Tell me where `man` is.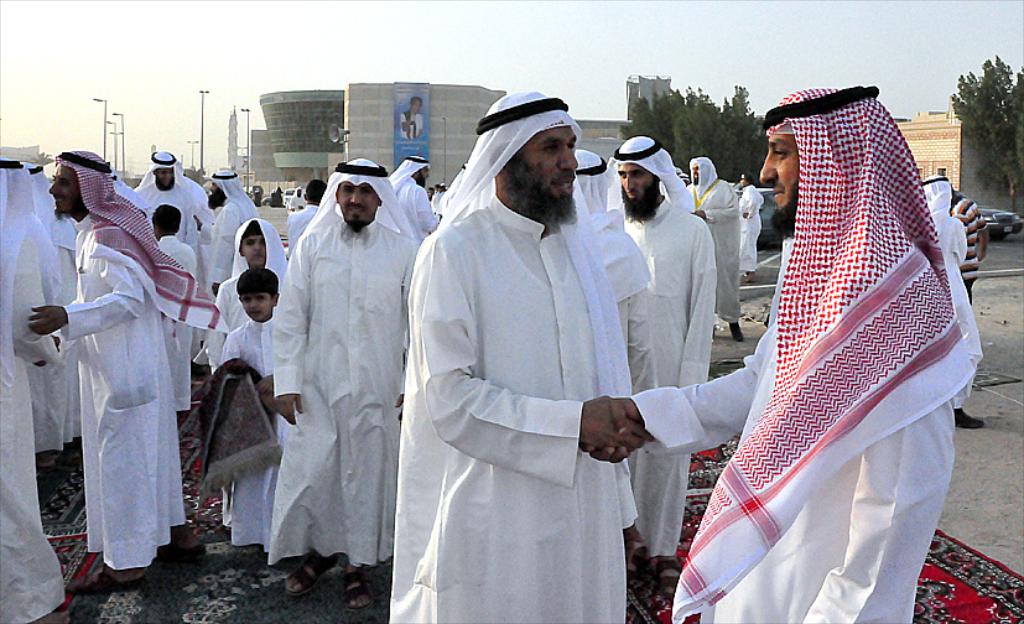
`man` is at <region>609, 131, 721, 612</region>.
